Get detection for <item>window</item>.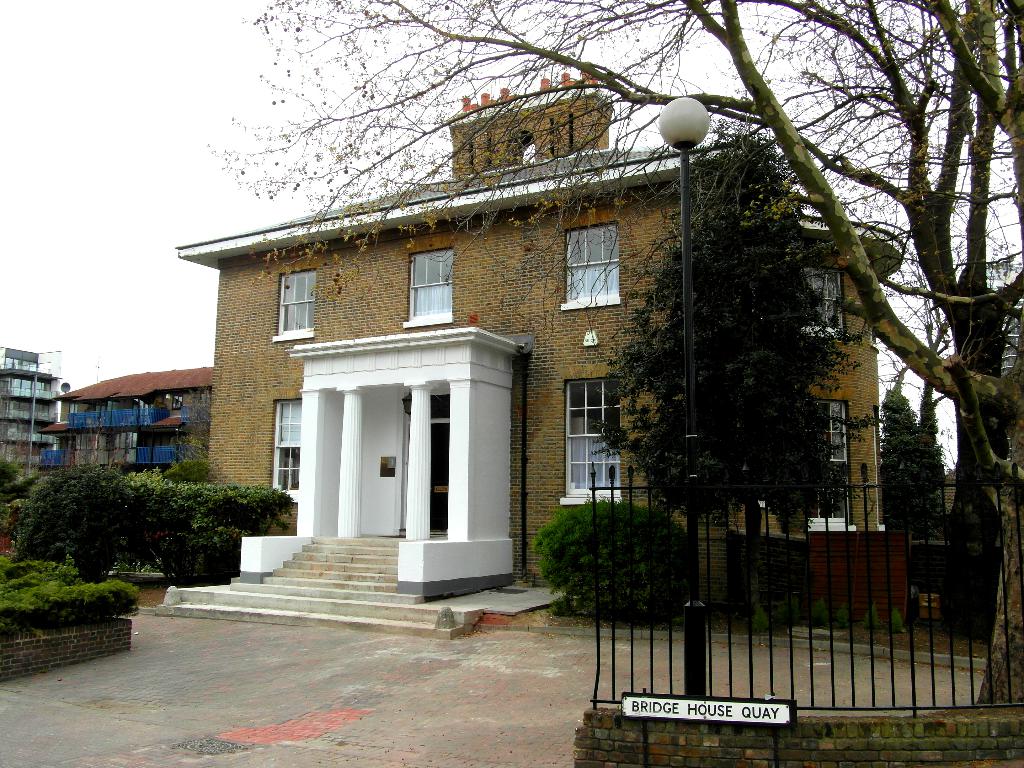
Detection: Rect(561, 363, 625, 500).
